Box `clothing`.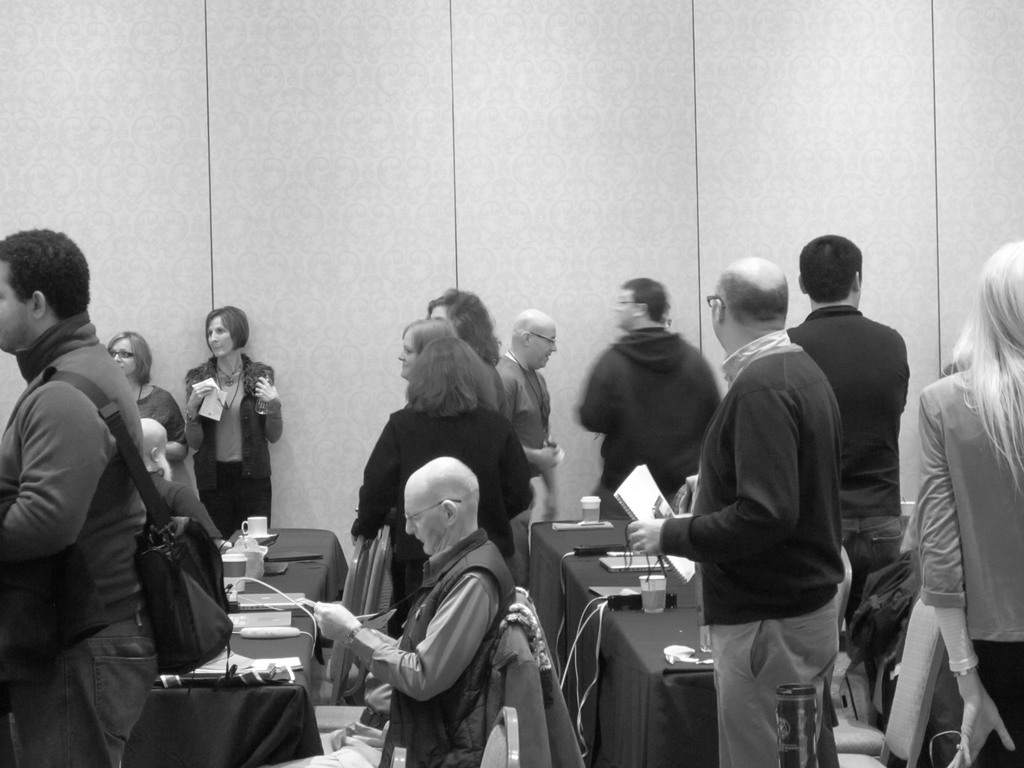
[661,326,854,623].
